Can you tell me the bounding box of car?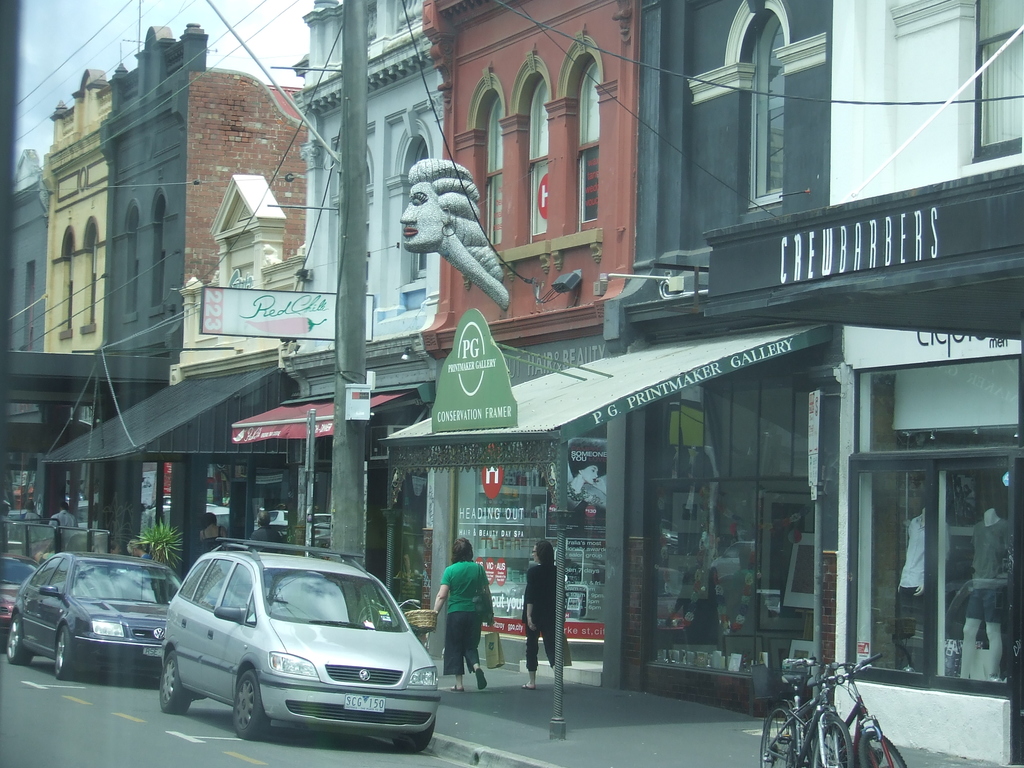
select_region(0, 547, 40, 635).
